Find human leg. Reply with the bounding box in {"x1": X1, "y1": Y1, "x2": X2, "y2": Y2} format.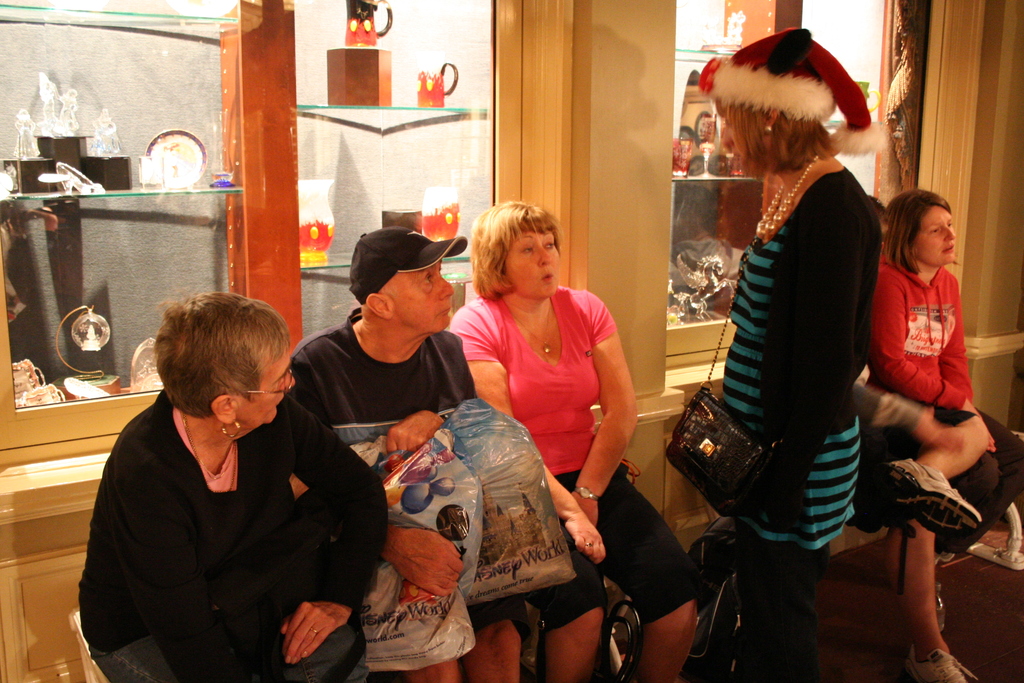
{"x1": 729, "y1": 524, "x2": 833, "y2": 682}.
